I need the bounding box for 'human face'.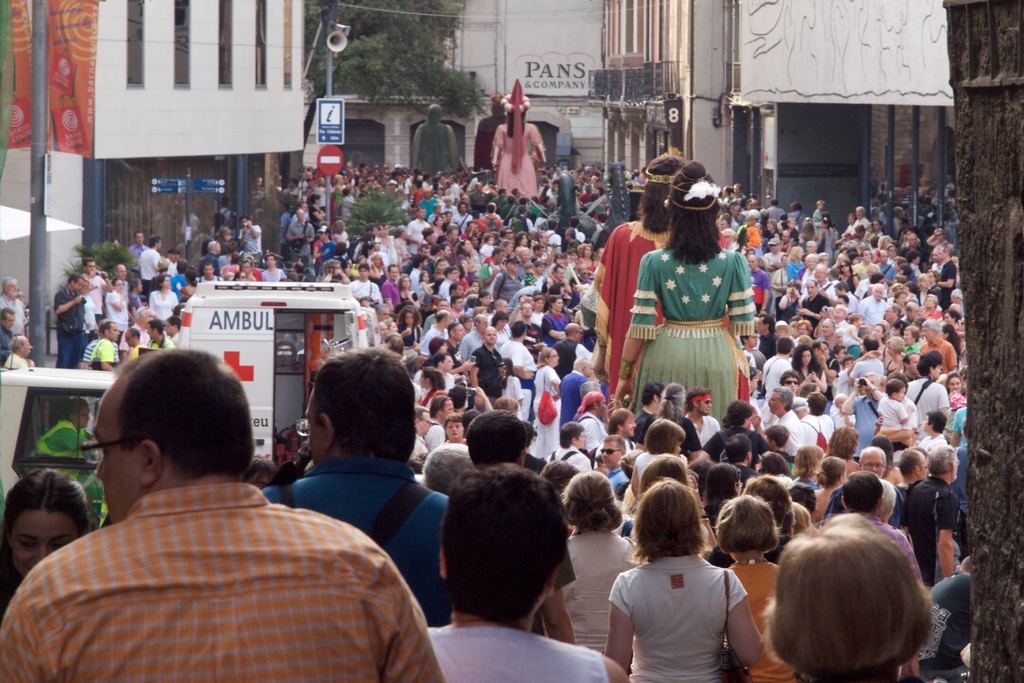
Here it is: bbox(11, 511, 74, 584).
